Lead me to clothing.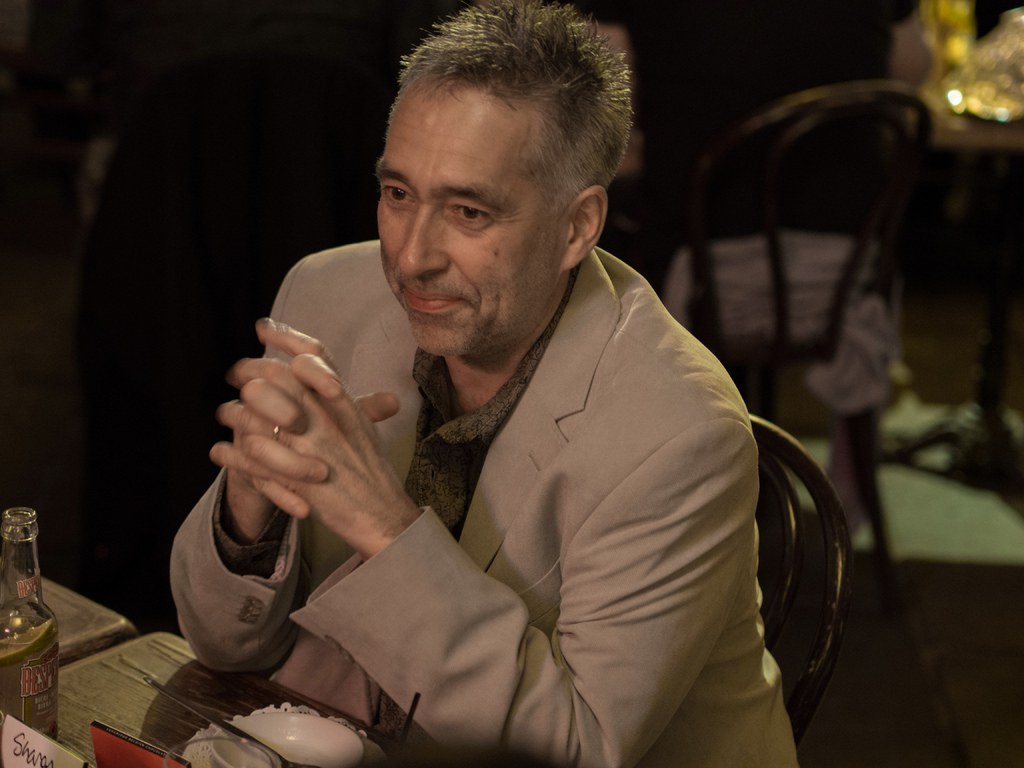
Lead to detection(170, 199, 812, 767).
